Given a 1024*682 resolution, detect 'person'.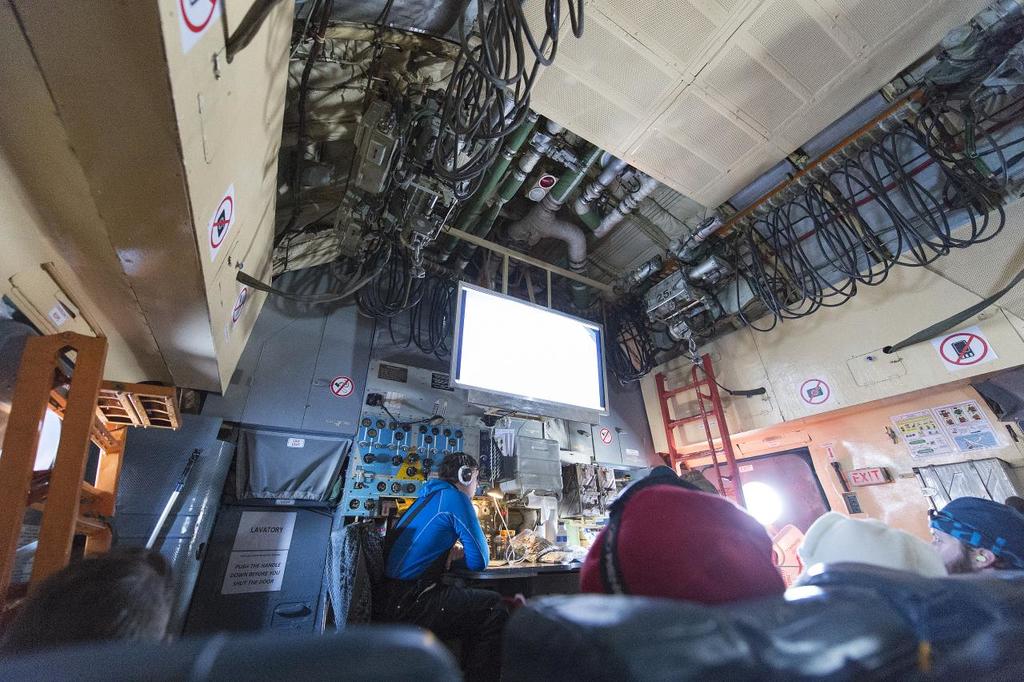
l=578, t=479, r=782, b=604.
